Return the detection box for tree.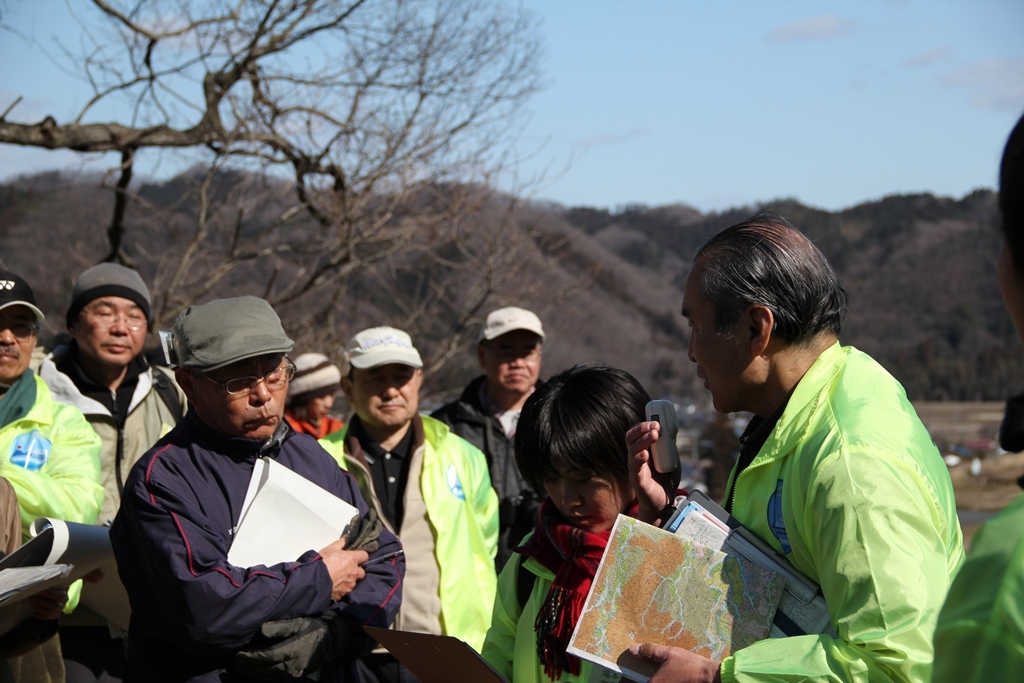
bbox=[23, 46, 616, 329].
